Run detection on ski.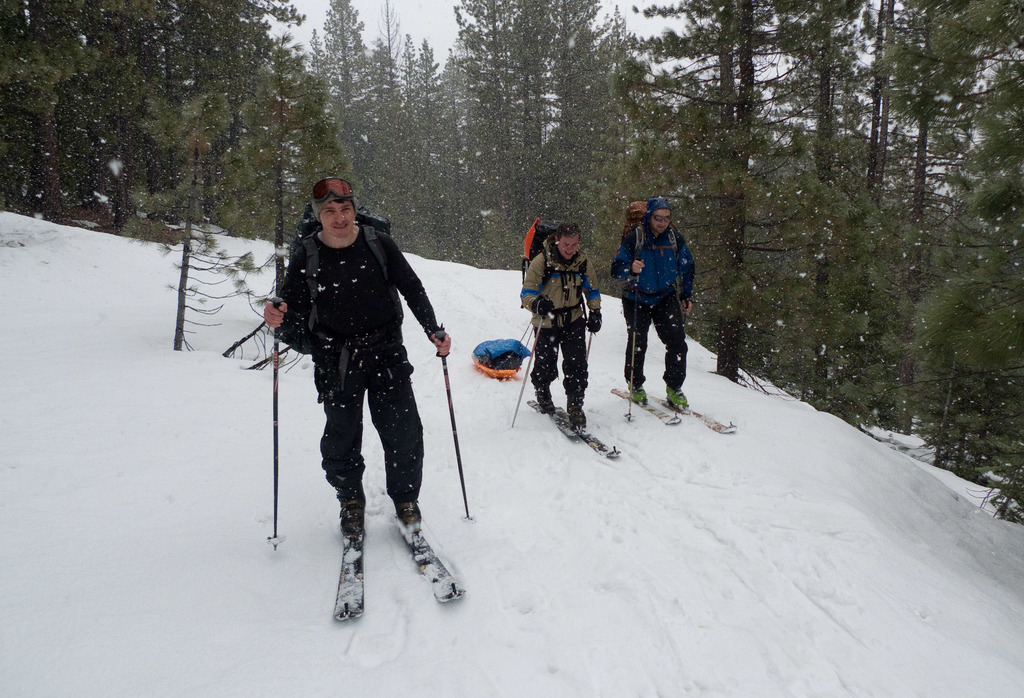
Result: (left=310, top=503, right=472, bottom=629).
